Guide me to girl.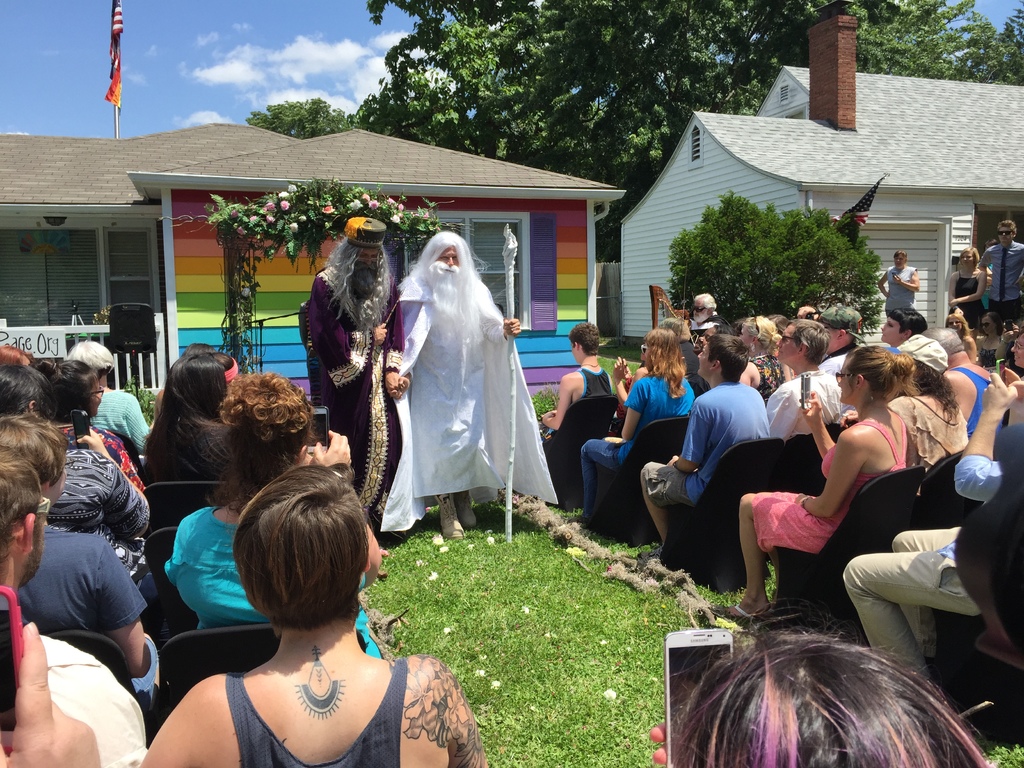
Guidance: l=744, t=342, r=910, b=613.
